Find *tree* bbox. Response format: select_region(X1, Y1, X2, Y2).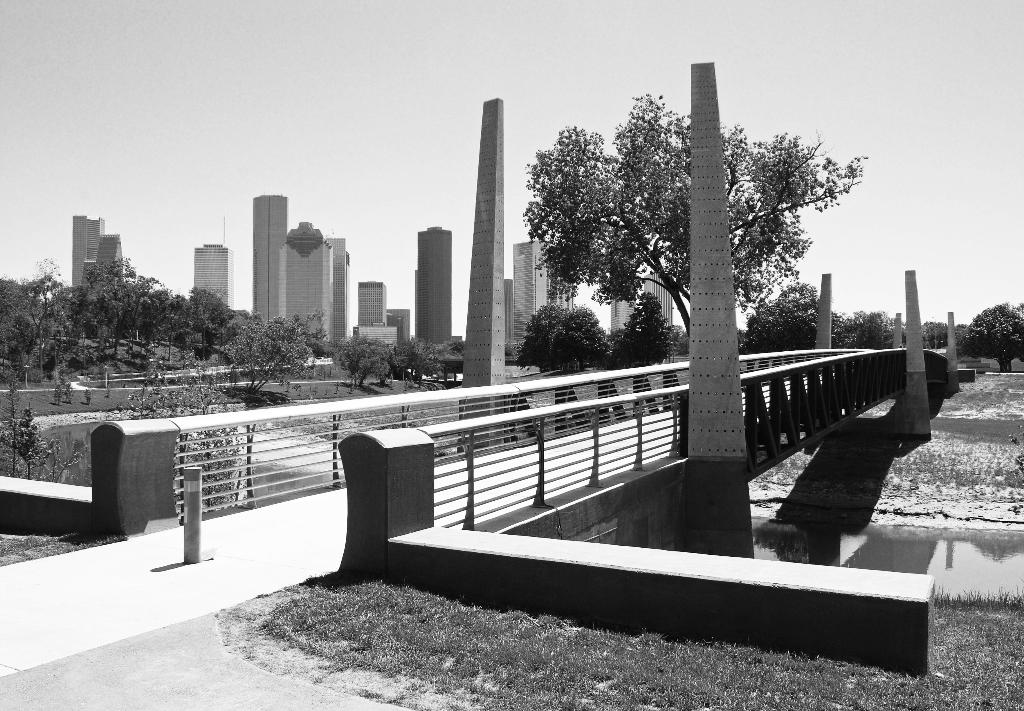
select_region(961, 301, 1023, 366).
